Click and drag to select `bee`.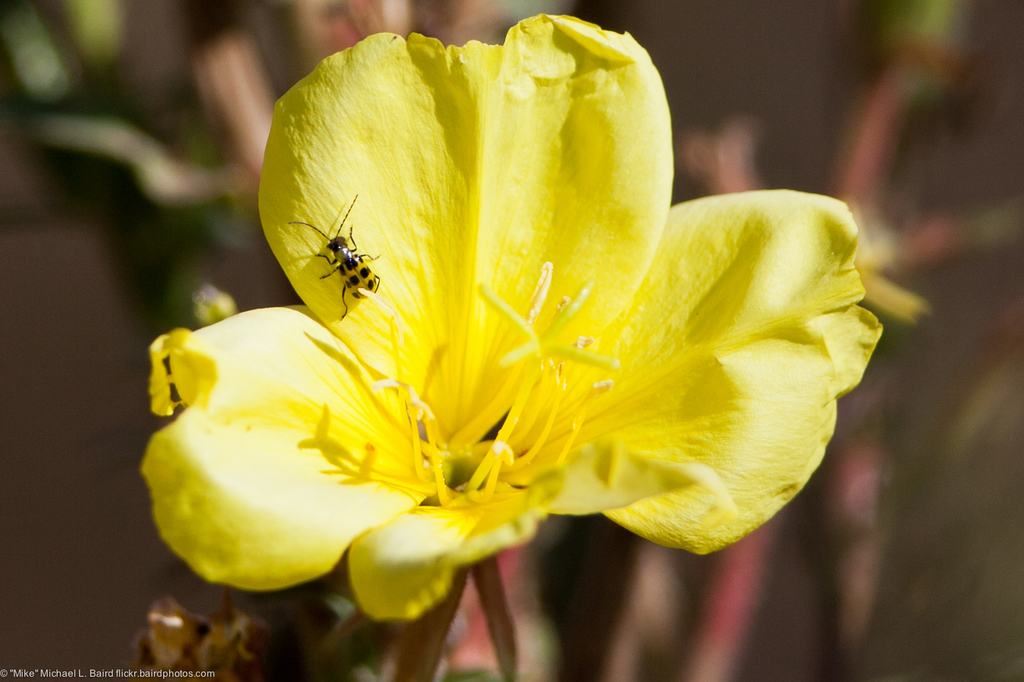
Selection: x1=284 y1=209 x2=378 y2=306.
